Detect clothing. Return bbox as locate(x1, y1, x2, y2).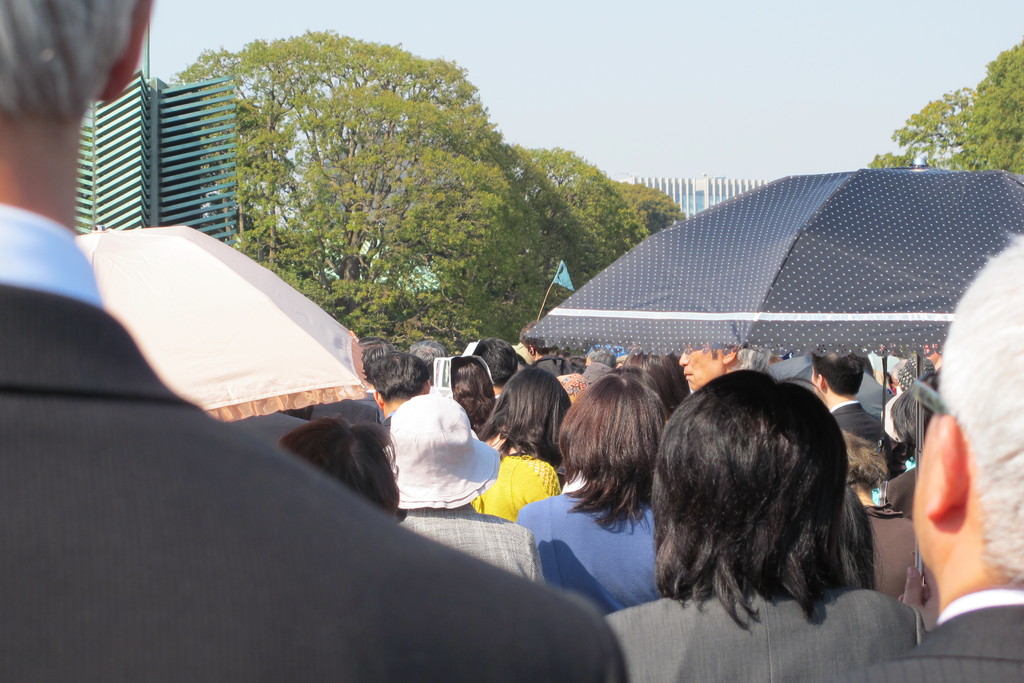
locate(842, 398, 888, 444).
